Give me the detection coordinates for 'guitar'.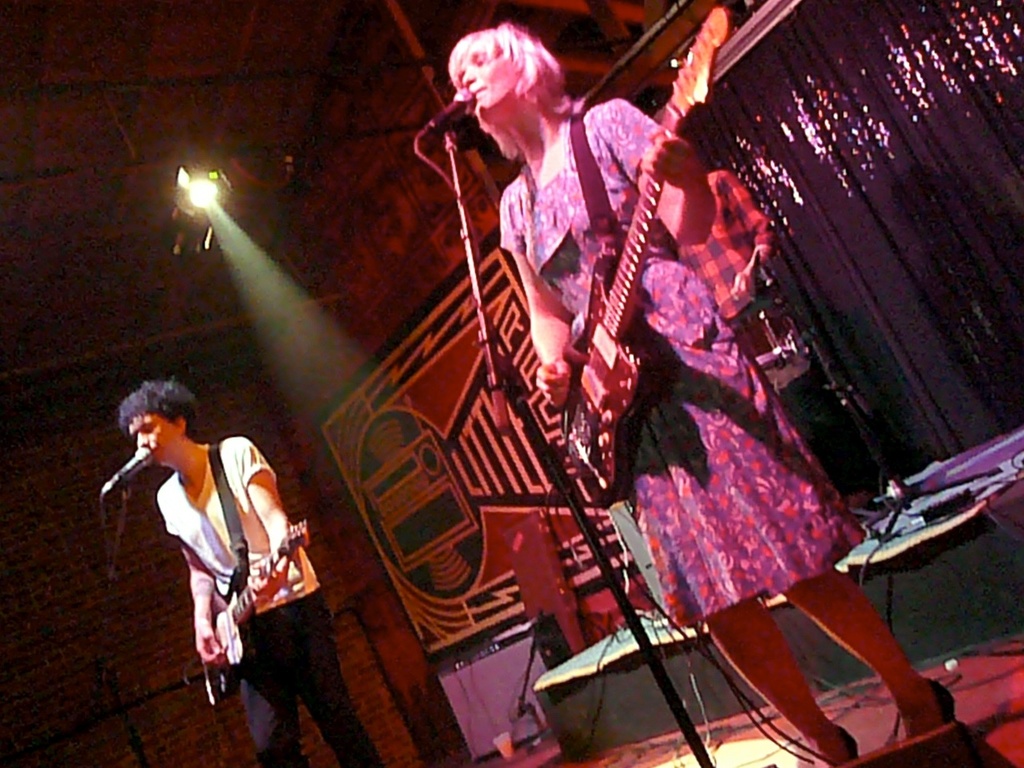
left=189, top=511, right=314, bottom=715.
